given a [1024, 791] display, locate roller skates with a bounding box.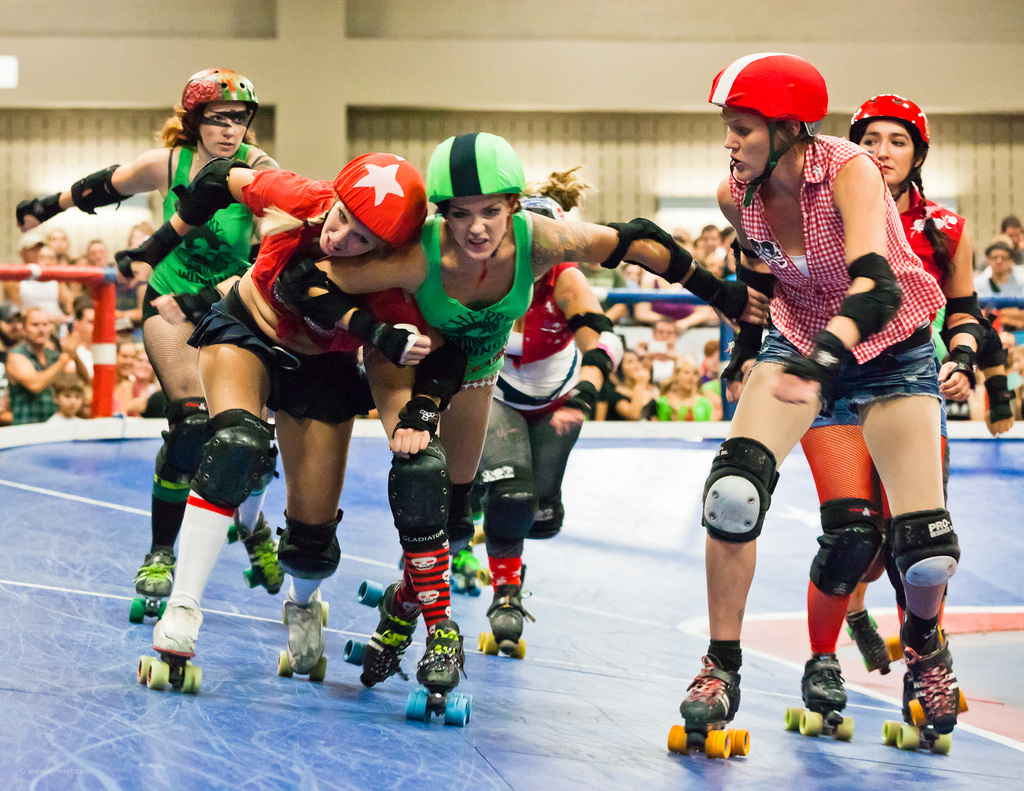
Located: left=449, top=546, right=498, bottom=596.
